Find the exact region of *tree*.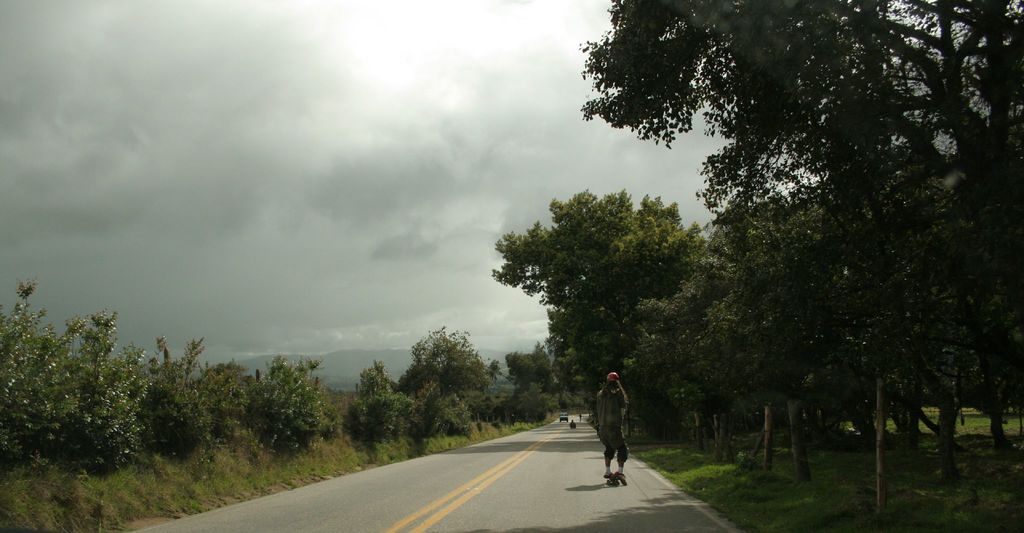
Exact region: Rect(396, 322, 498, 443).
